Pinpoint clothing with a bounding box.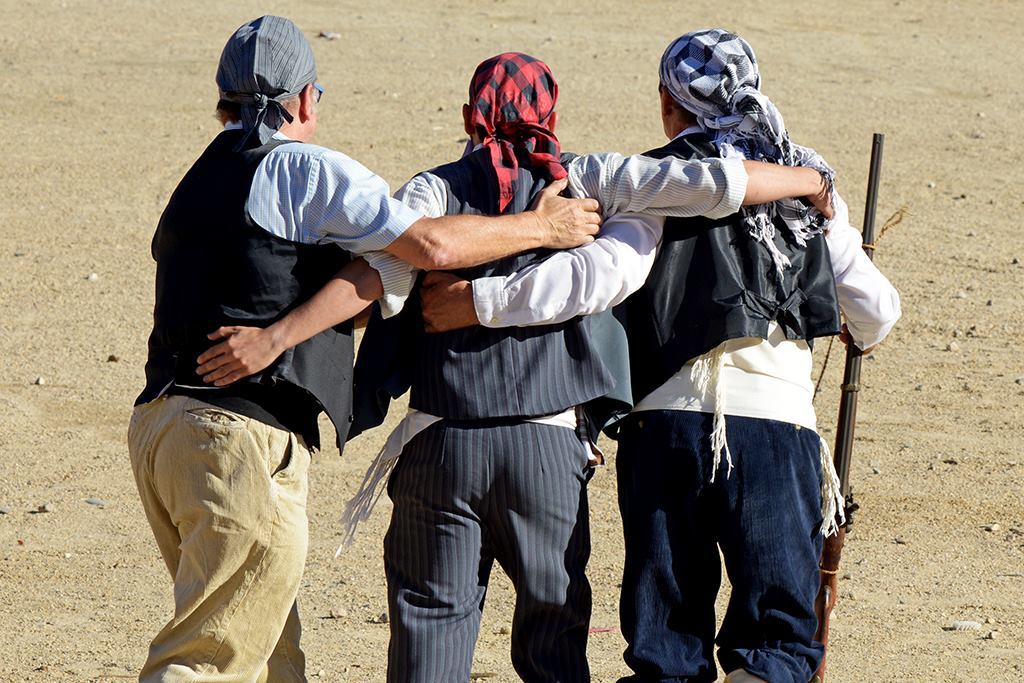
127:74:369:650.
